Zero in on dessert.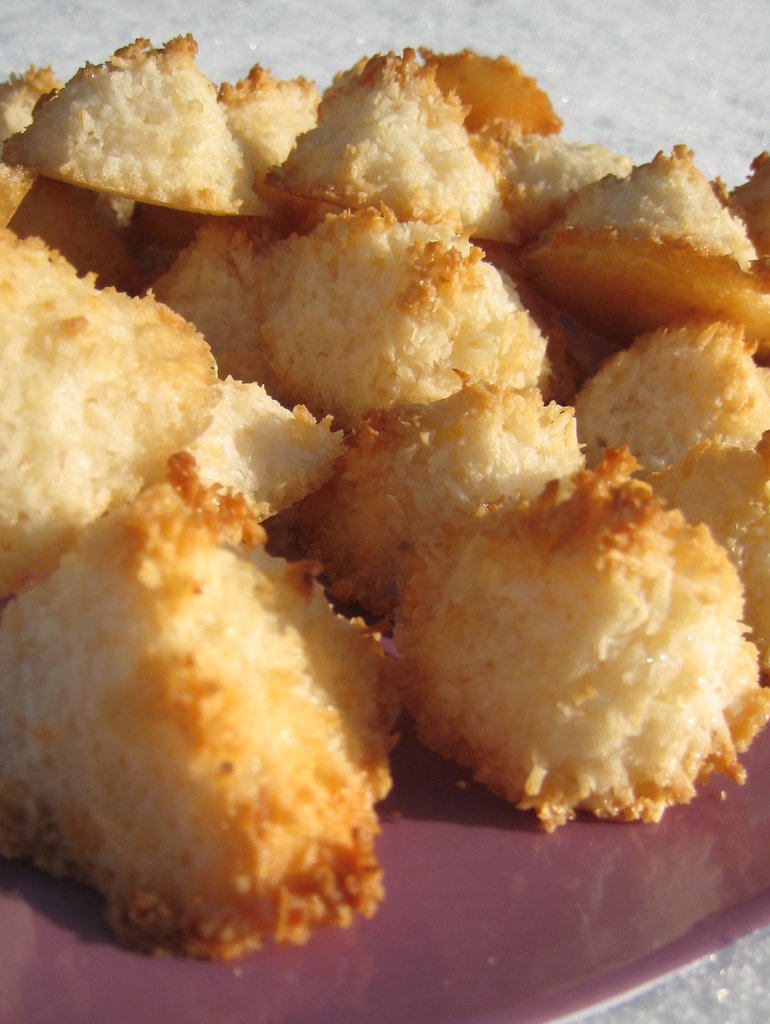
Zeroed in: (67,82,769,913).
